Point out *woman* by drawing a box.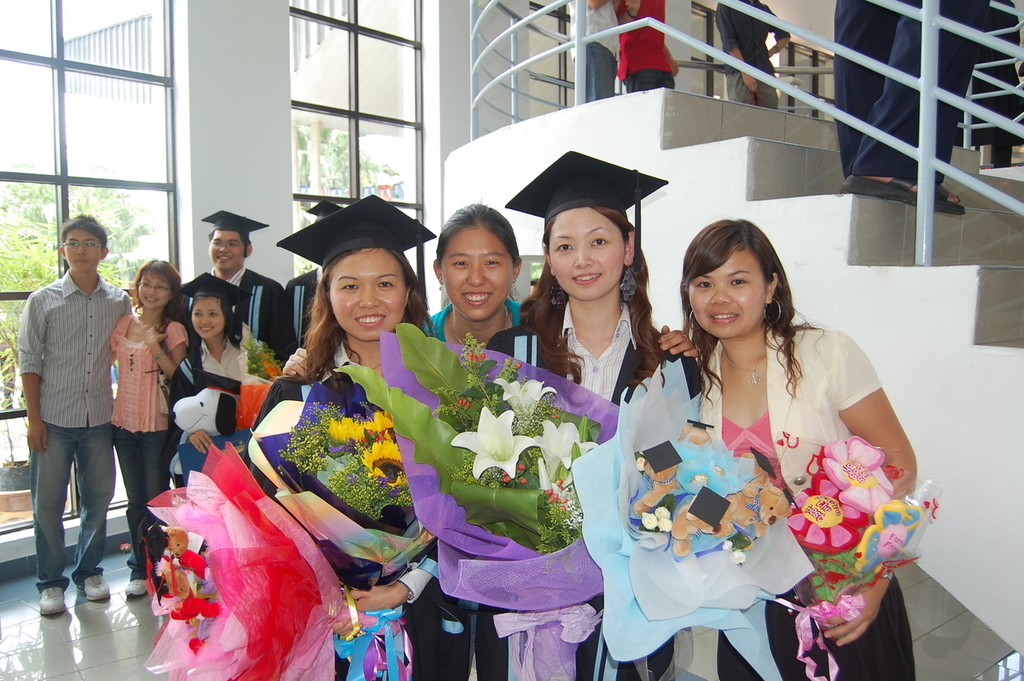
179,271,271,450.
